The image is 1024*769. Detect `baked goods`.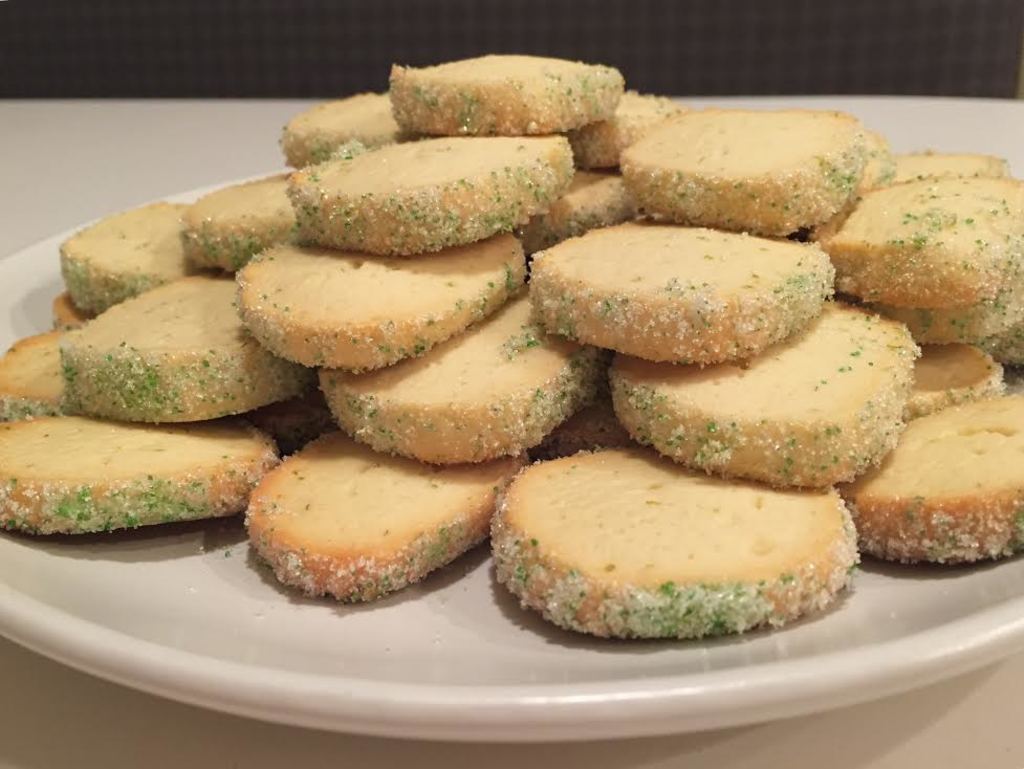
Detection: (left=615, top=104, right=866, bottom=236).
